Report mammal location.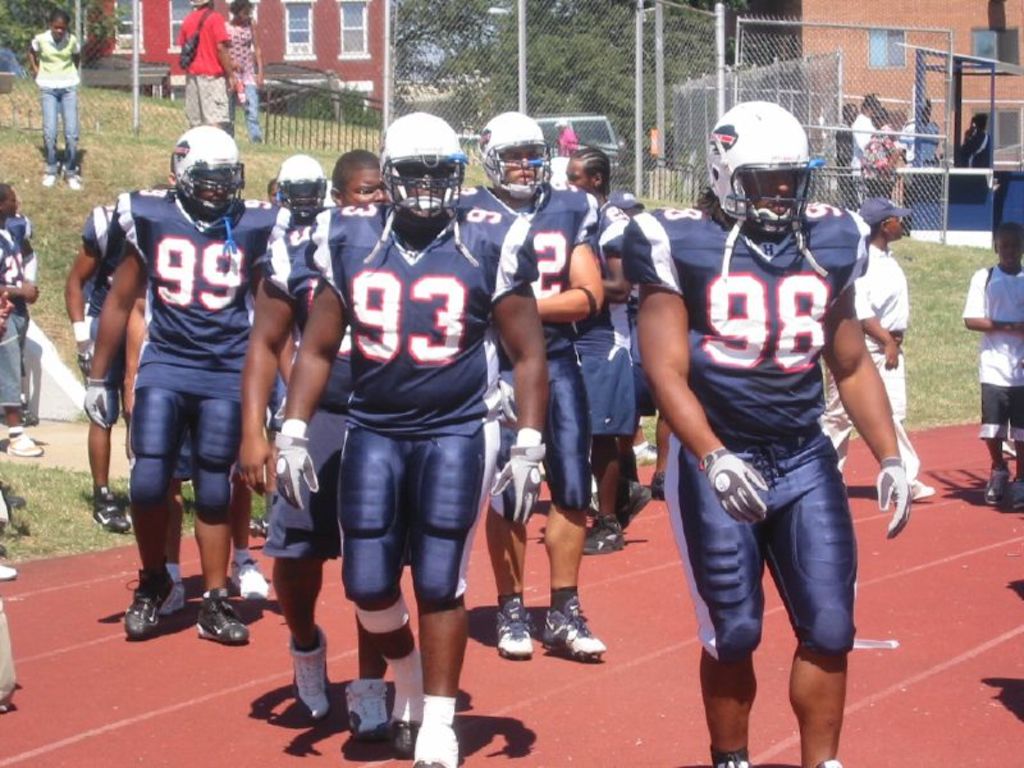
Report: BBox(0, 183, 40, 453).
